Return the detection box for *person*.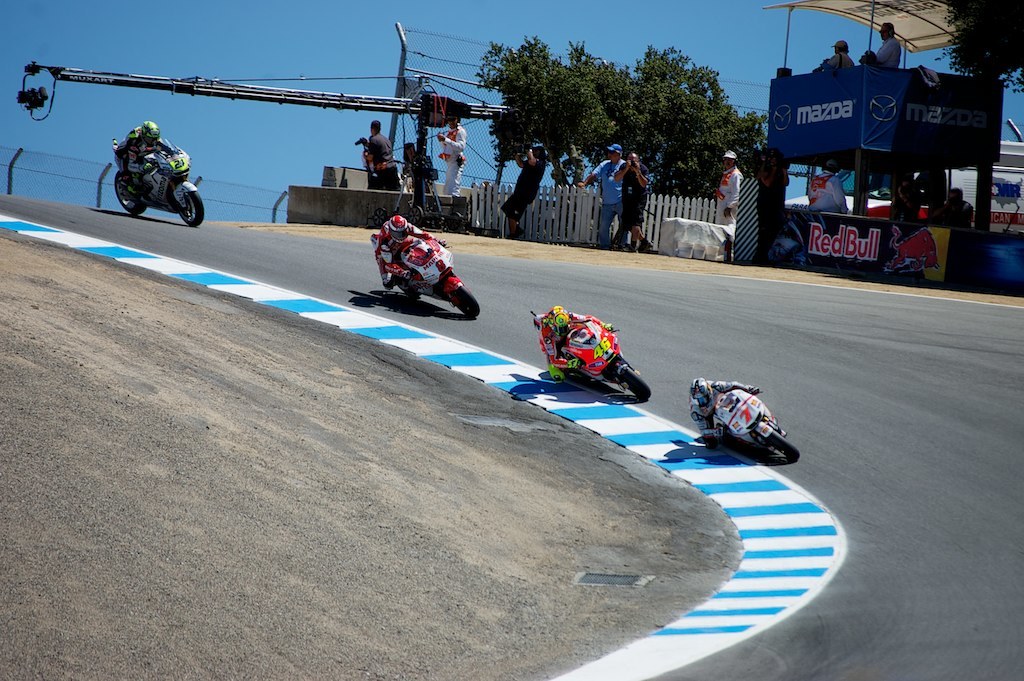
select_region(123, 124, 164, 178).
